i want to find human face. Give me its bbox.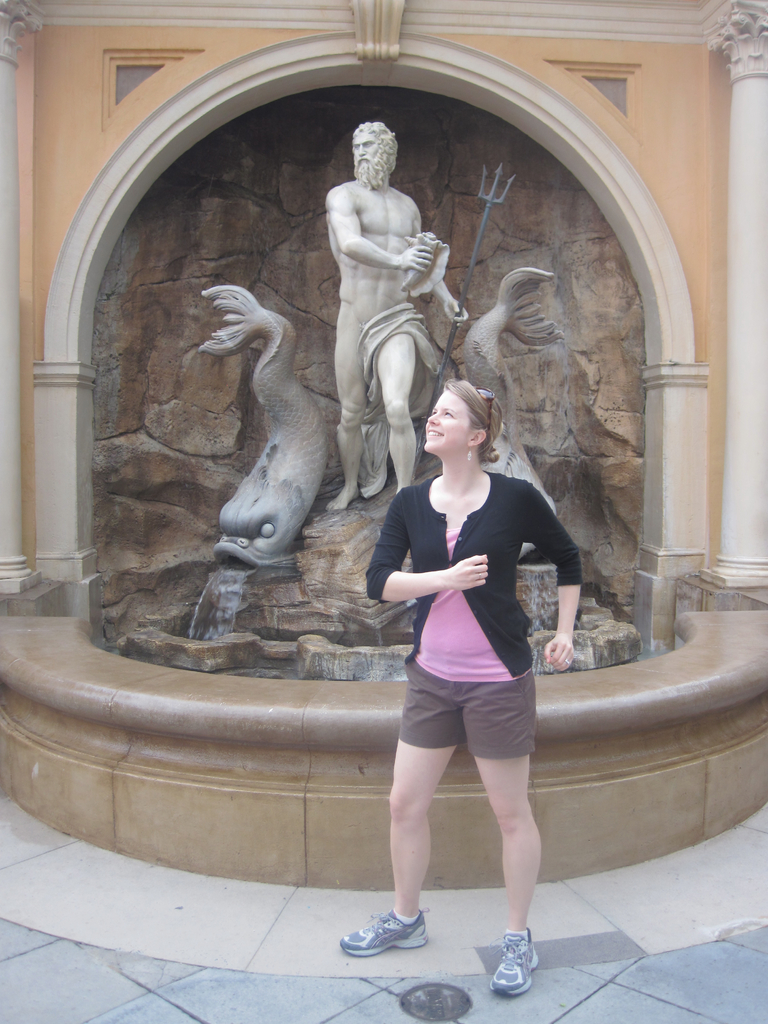
{"x1": 355, "y1": 132, "x2": 377, "y2": 166}.
